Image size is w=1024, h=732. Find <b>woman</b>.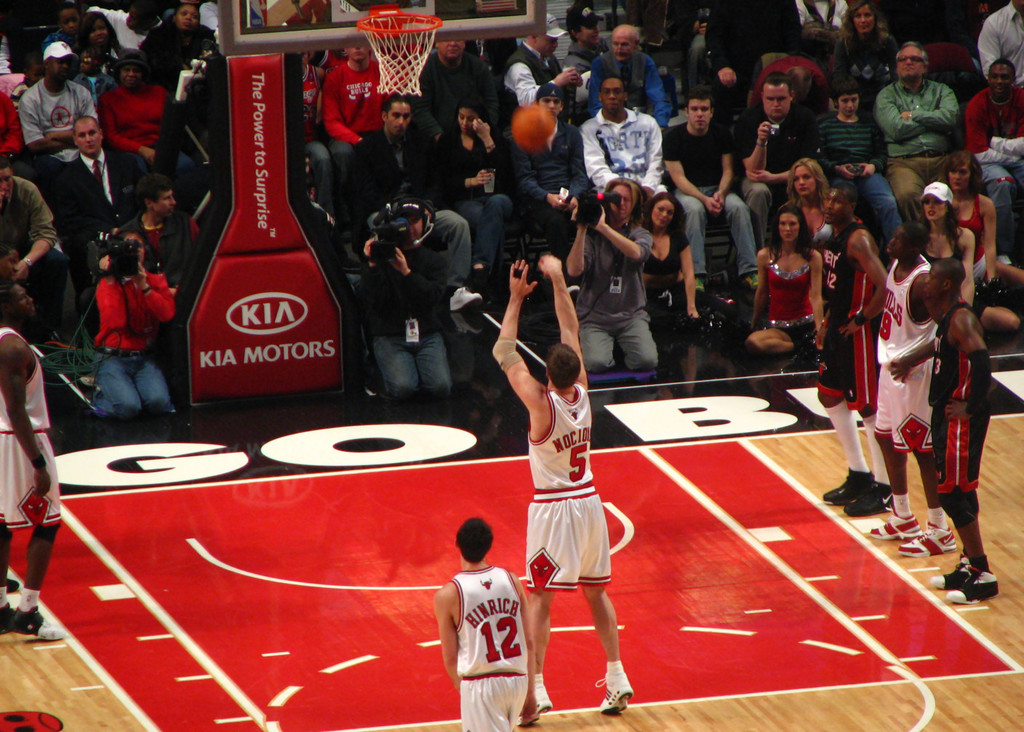
(x1=639, y1=194, x2=713, y2=333).
